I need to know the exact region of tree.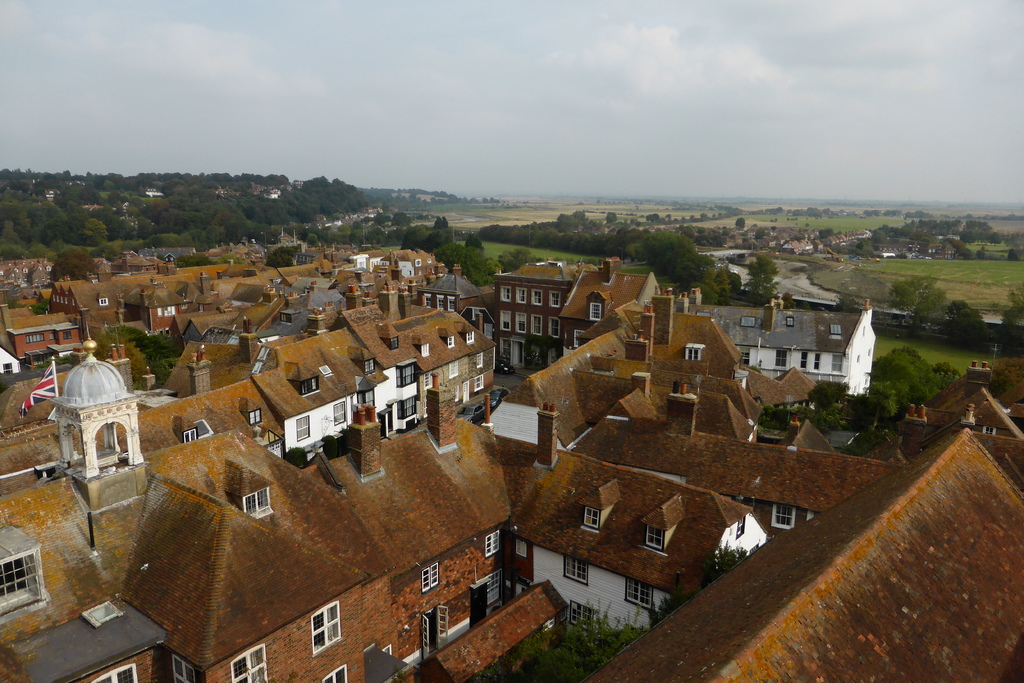
Region: 749:245:785:300.
